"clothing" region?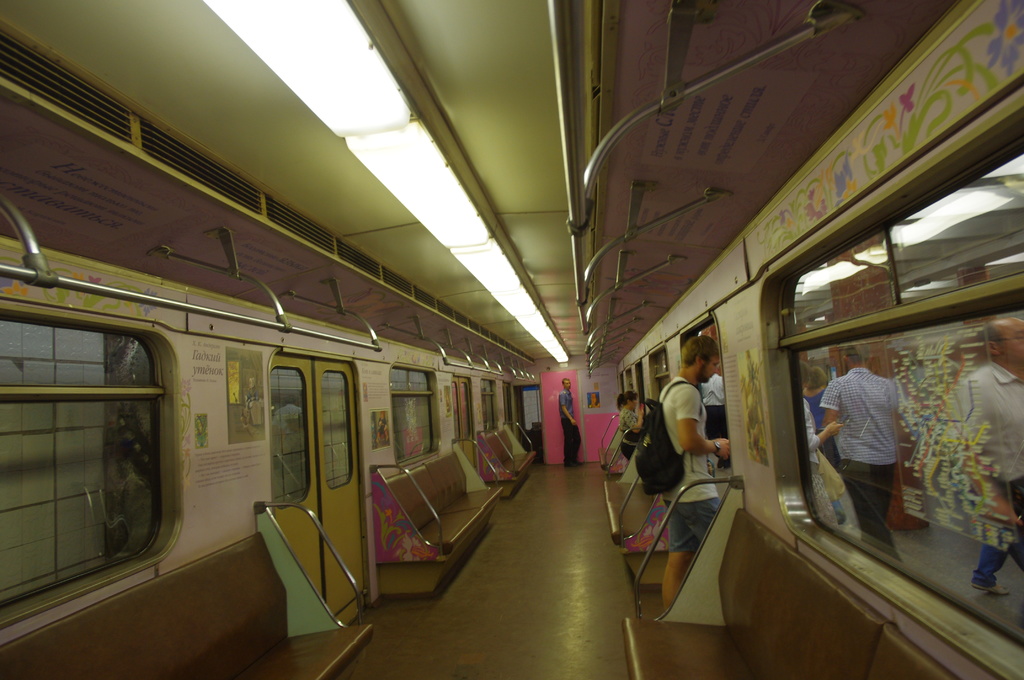
{"x1": 981, "y1": 476, "x2": 1018, "y2": 588}
